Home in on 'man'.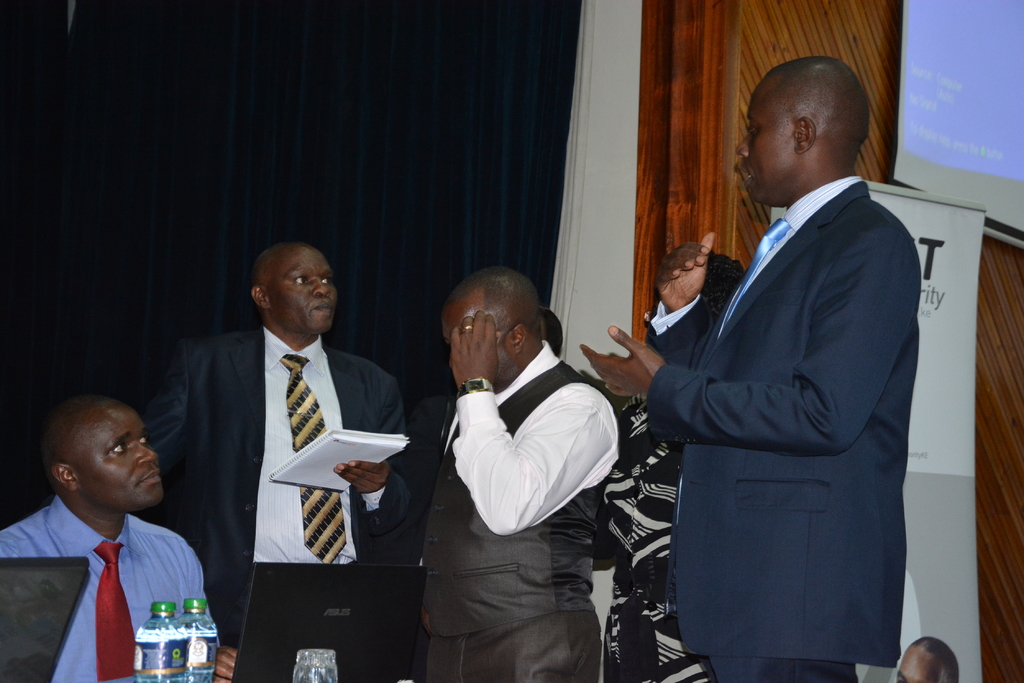
Homed in at (579, 54, 916, 682).
